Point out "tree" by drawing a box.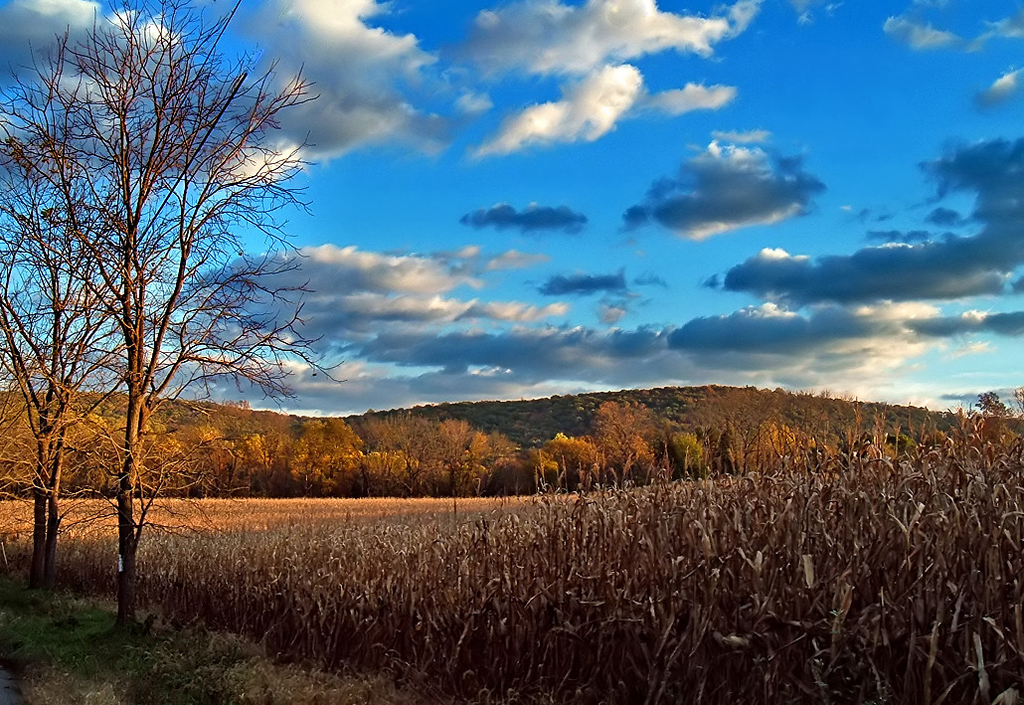
{"left": 0, "top": 17, "right": 233, "bottom": 590}.
